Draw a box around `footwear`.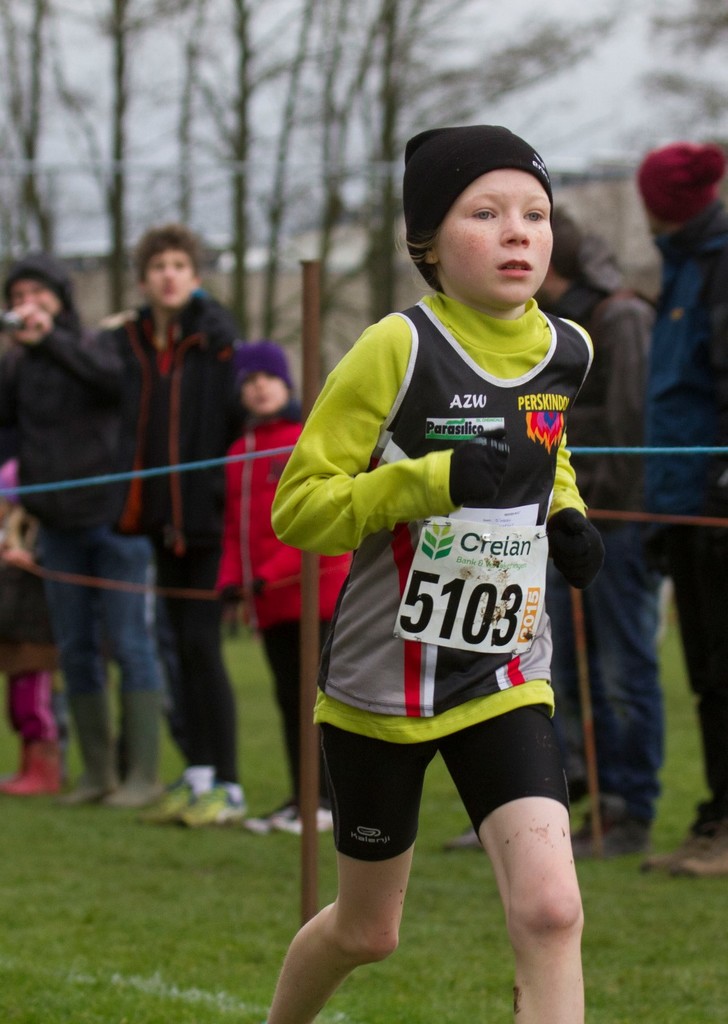
[x1=173, y1=783, x2=248, y2=829].
